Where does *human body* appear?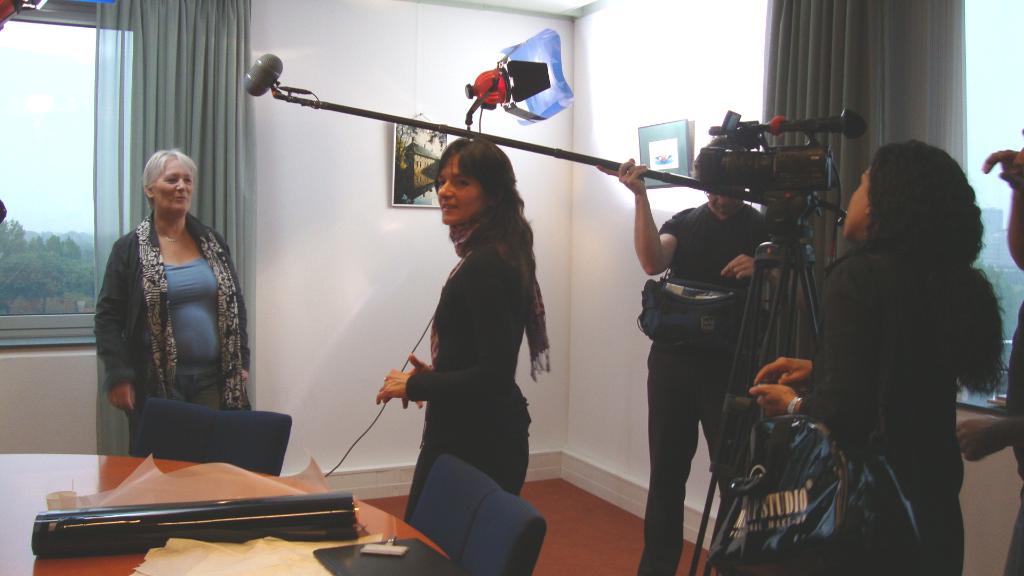
Appears at crop(748, 252, 1008, 574).
